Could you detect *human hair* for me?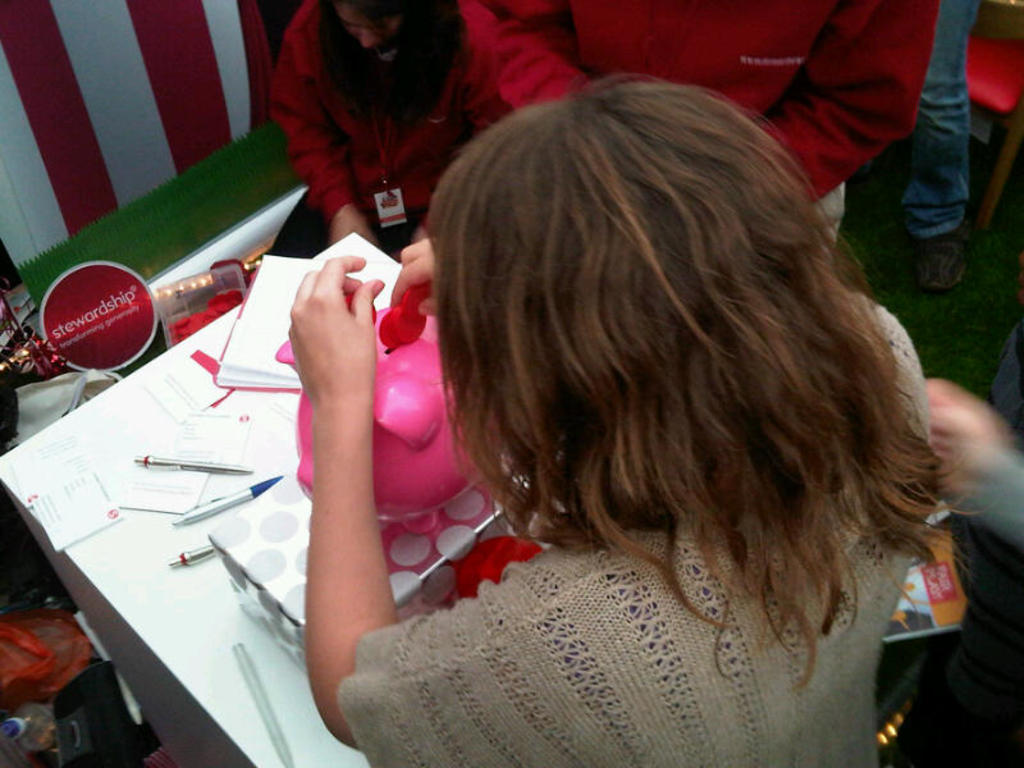
Detection result: left=310, top=0, right=474, bottom=133.
